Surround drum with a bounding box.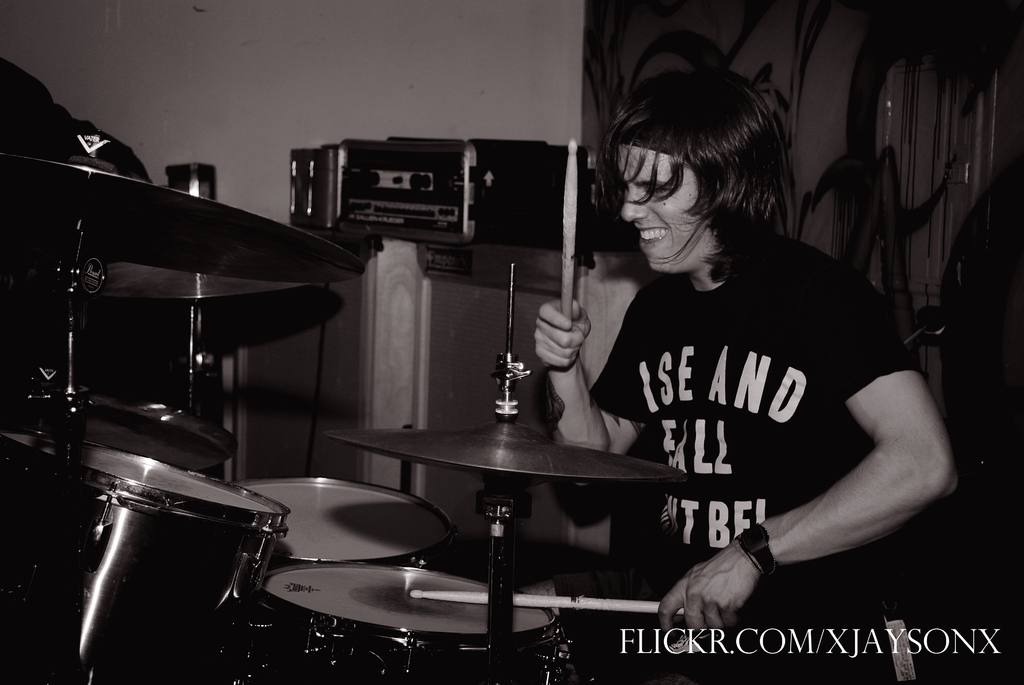
pyautogui.locateOnScreen(250, 478, 476, 574).
